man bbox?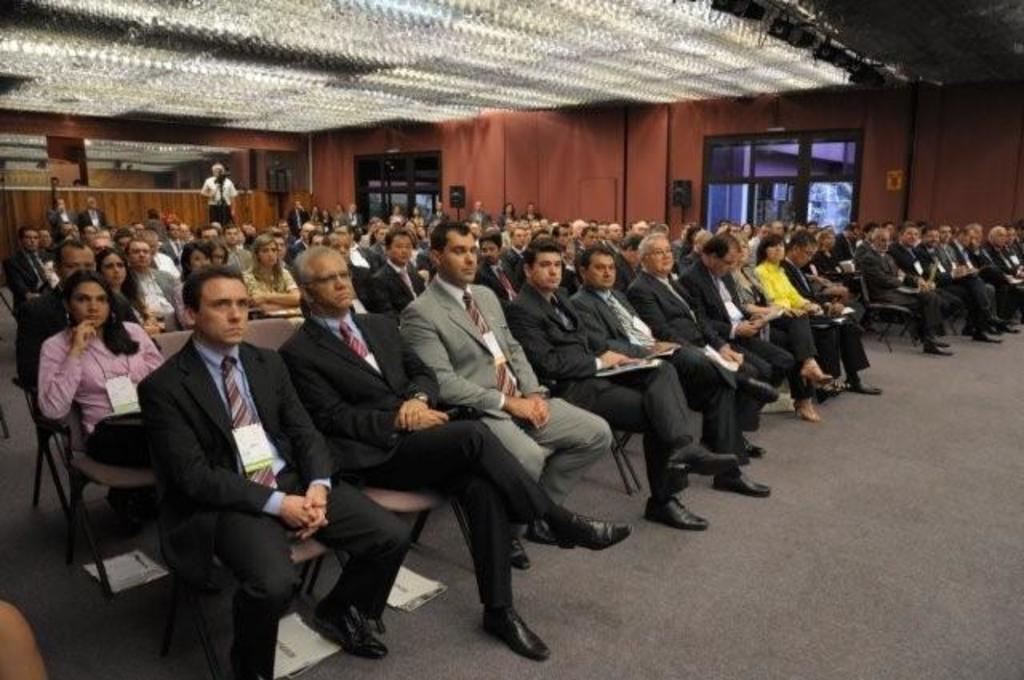
[334,200,360,222]
